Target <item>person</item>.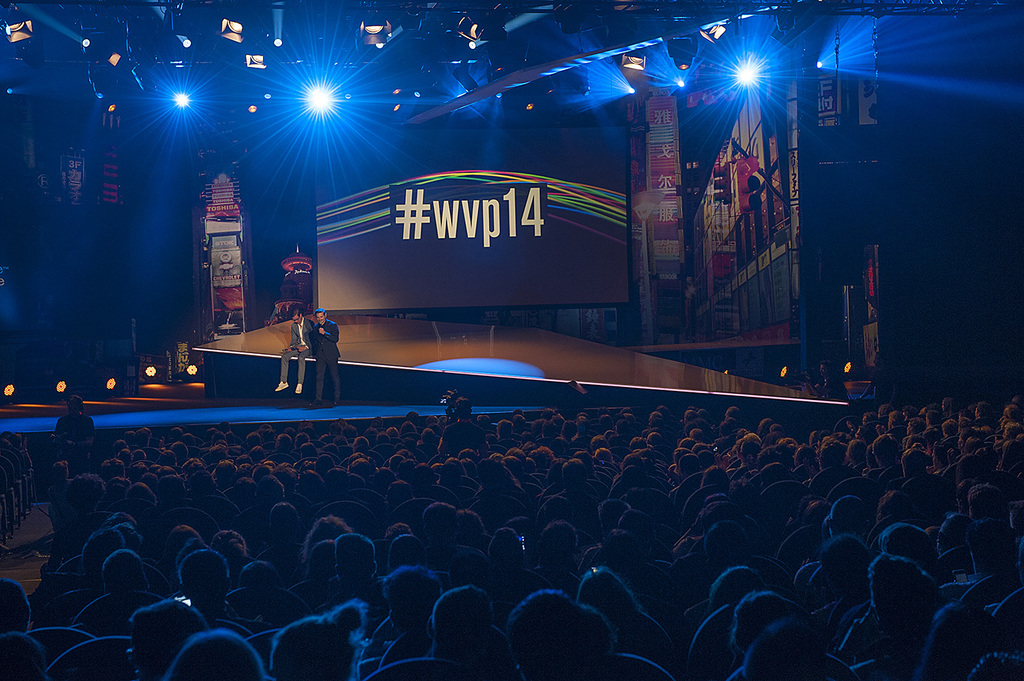
Target region: bbox(307, 304, 344, 405).
